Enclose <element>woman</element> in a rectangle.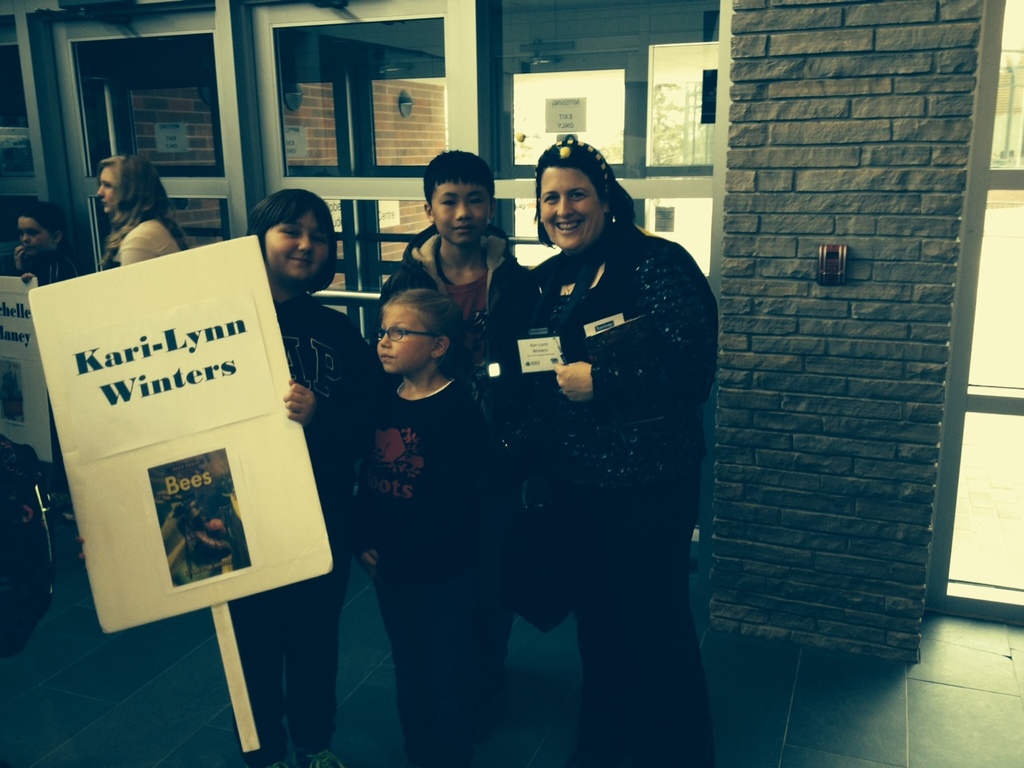
rect(462, 126, 728, 767).
